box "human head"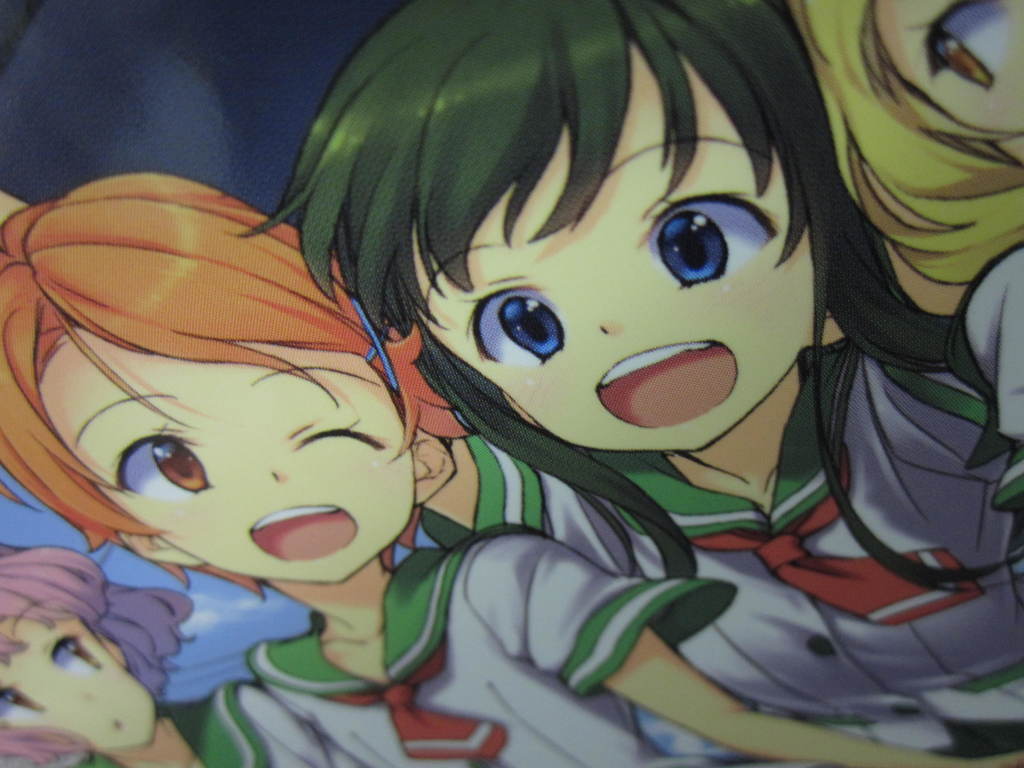
{"left": 0, "top": 168, "right": 468, "bottom": 605}
